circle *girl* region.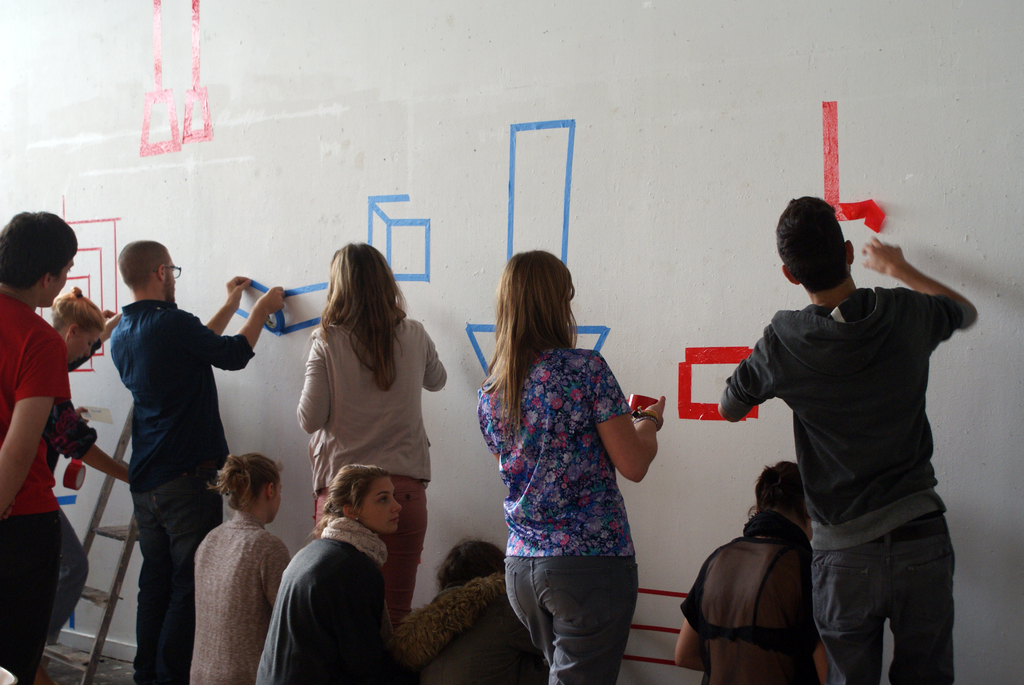
Region: region(466, 240, 671, 673).
